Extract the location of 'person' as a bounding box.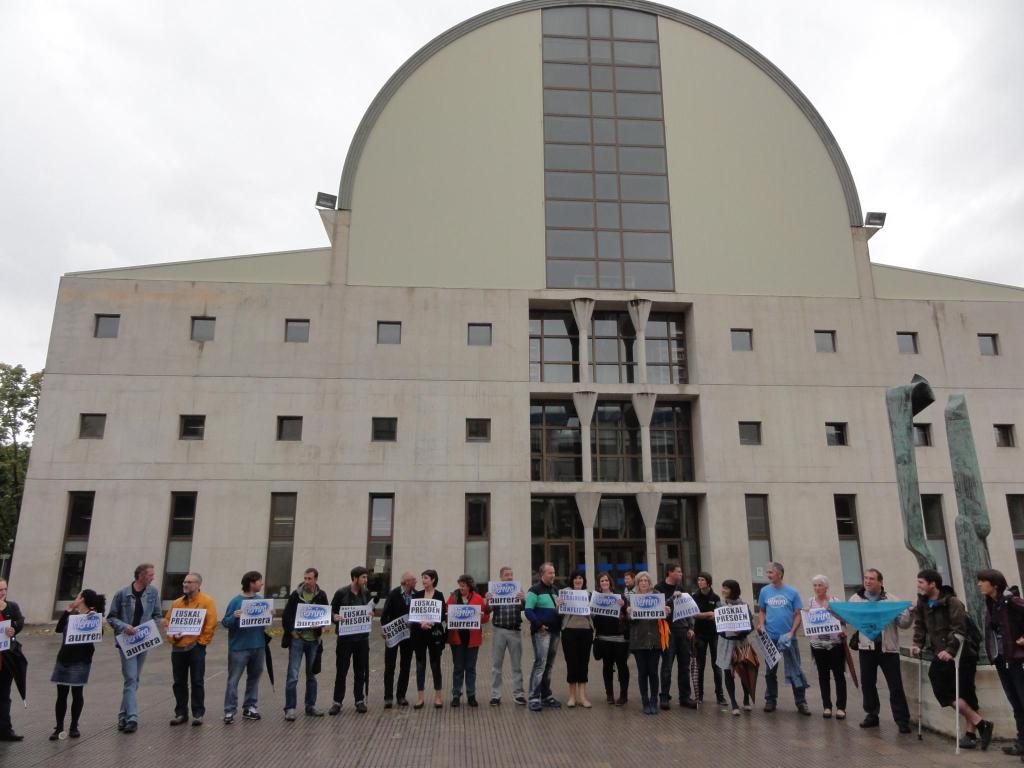
crop(755, 562, 812, 717).
